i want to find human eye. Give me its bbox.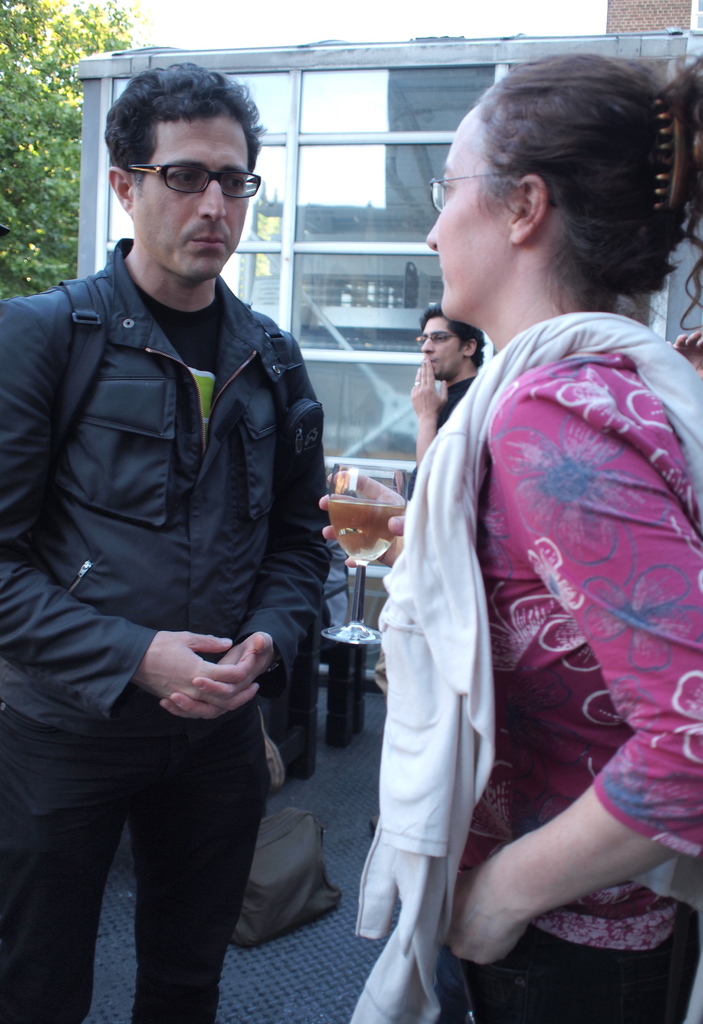
[x1=223, y1=171, x2=248, y2=194].
